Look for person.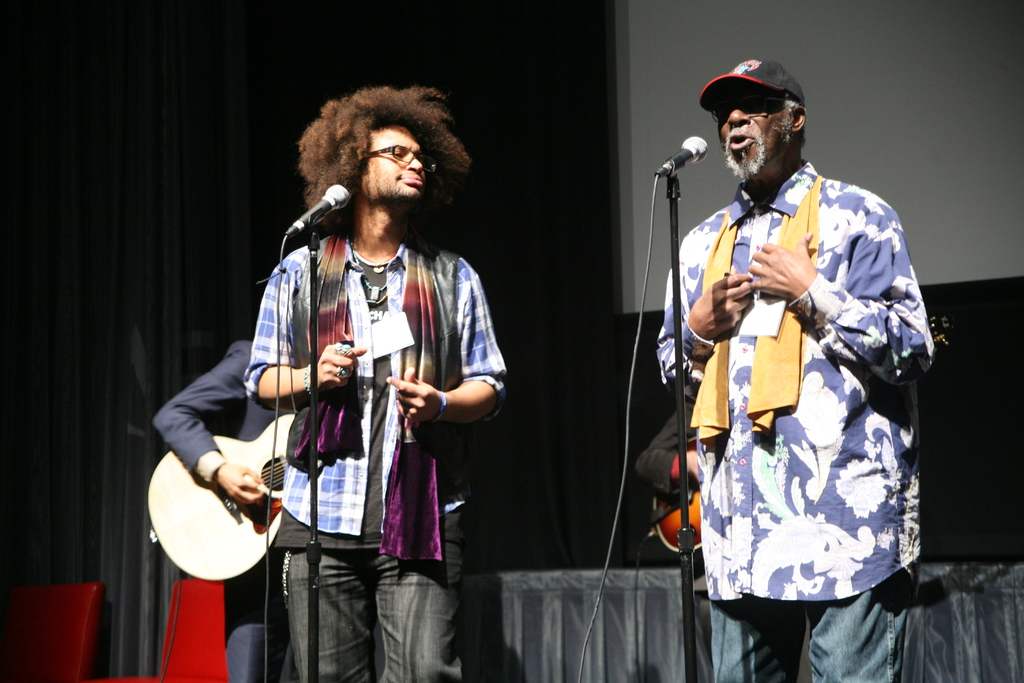
Found: bbox(240, 78, 508, 682).
